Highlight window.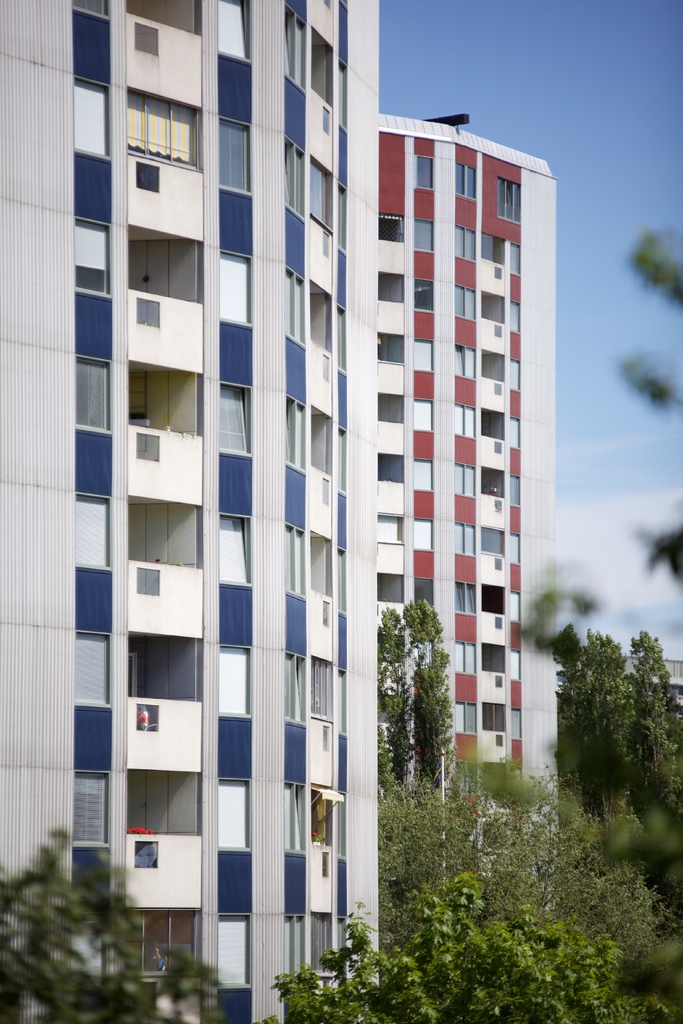
Highlighted region: 495/677/504/686.
